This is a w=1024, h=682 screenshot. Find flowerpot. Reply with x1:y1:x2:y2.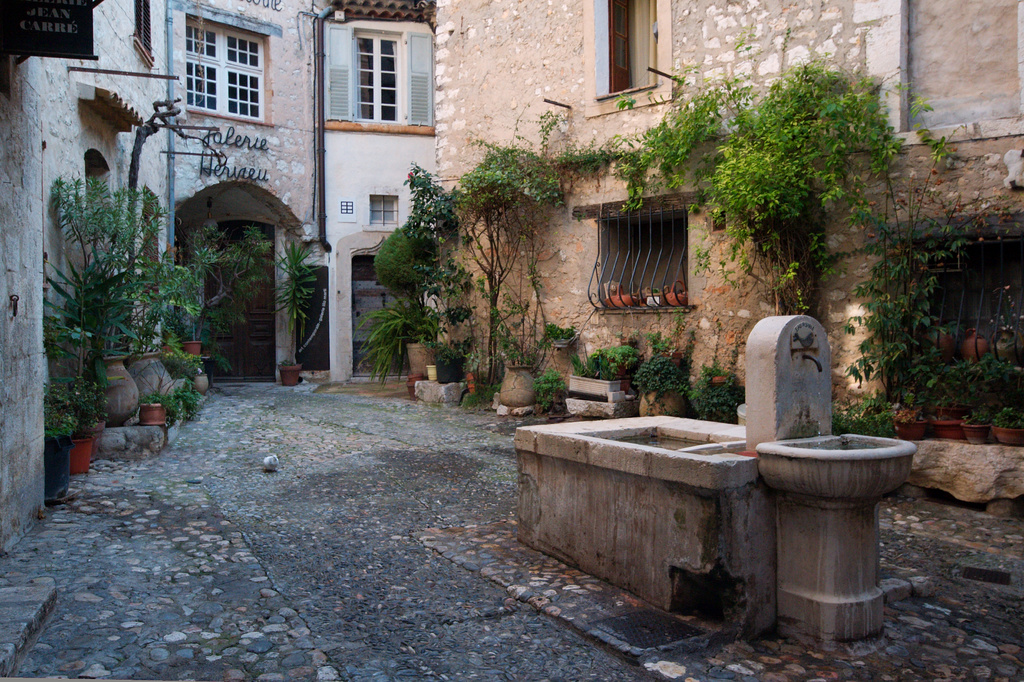
920:417:964:448.
